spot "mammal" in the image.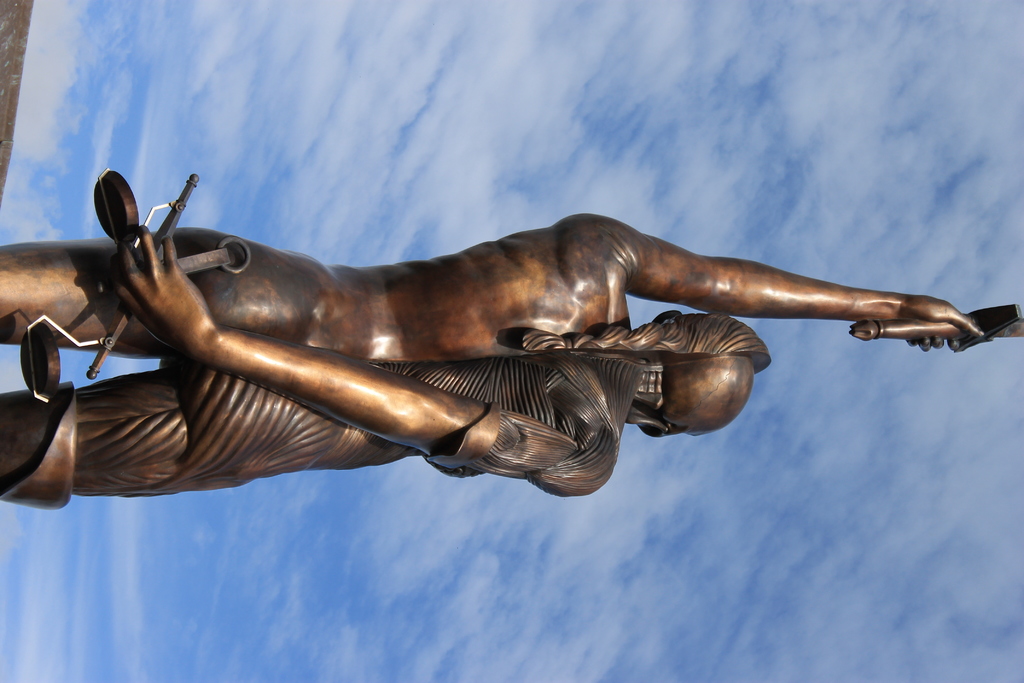
"mammal" found at 0 208 986 511.
